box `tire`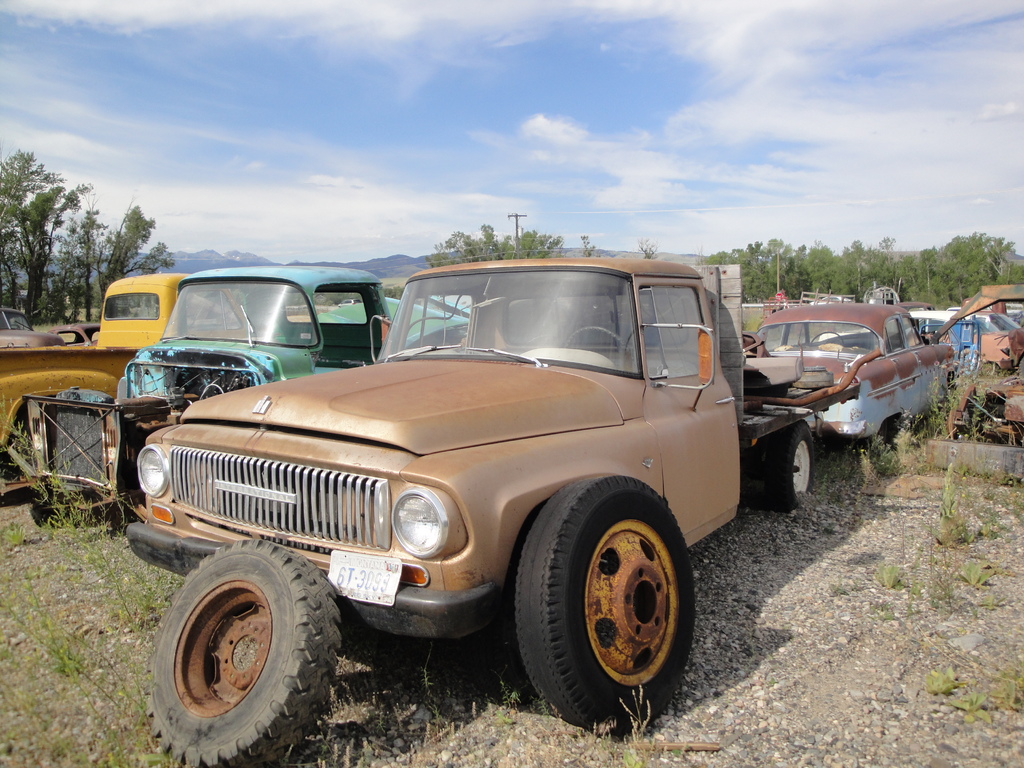
(147,540,324,750)
